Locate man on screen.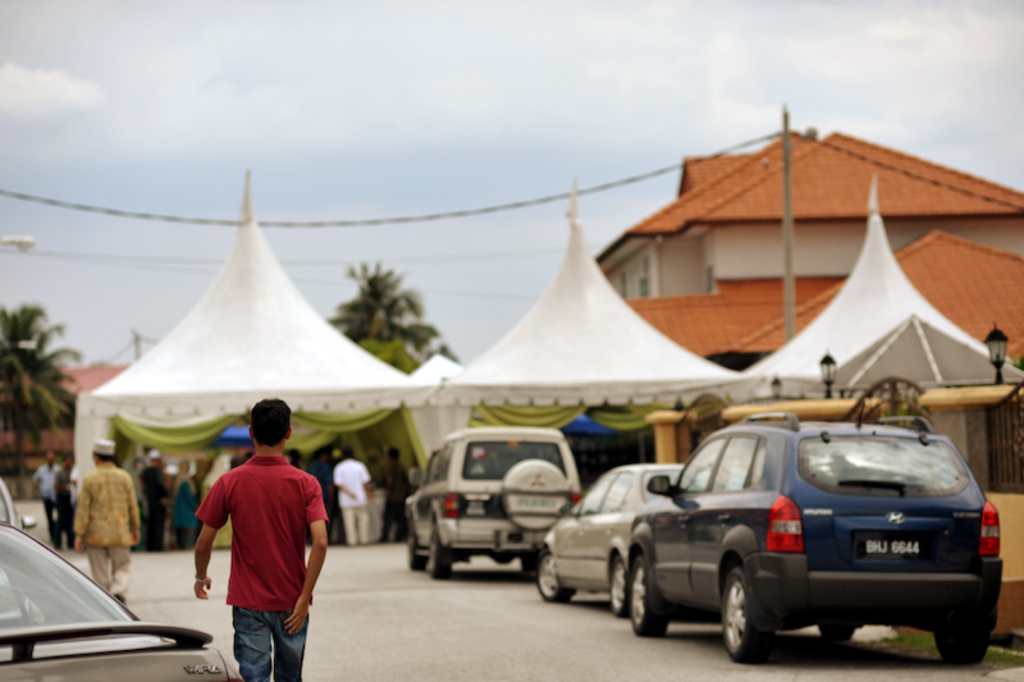
On screen at 378:444:413:545.
